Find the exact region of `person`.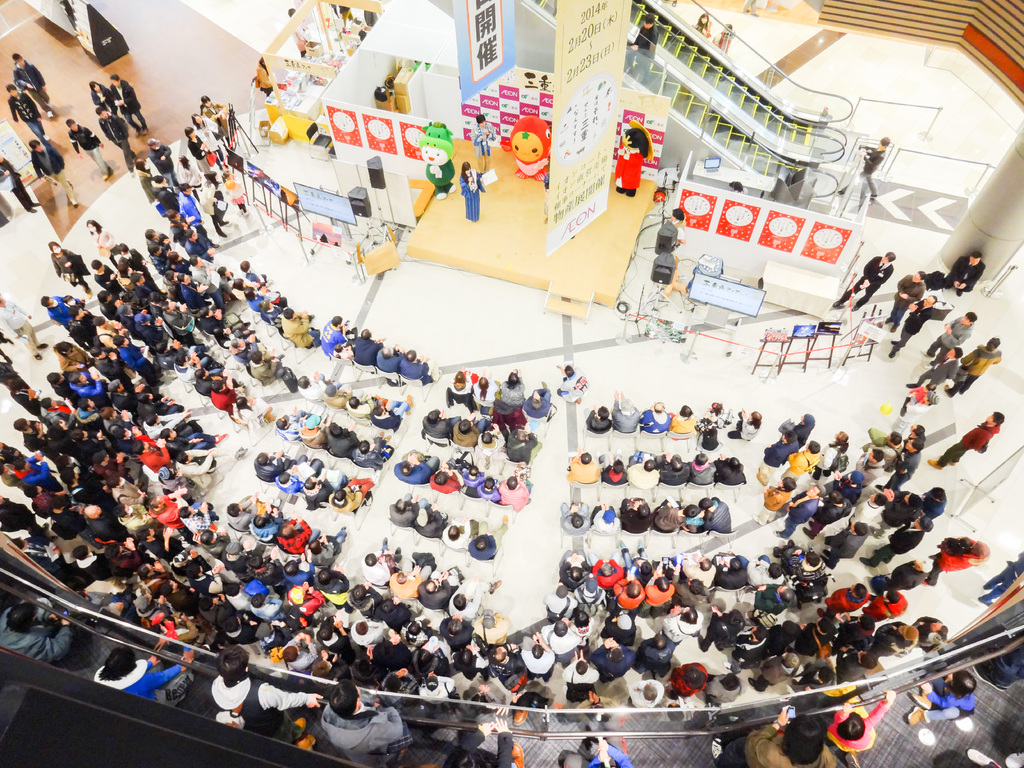
Exact region: left=459, top=156, right=484, bottom=221.
